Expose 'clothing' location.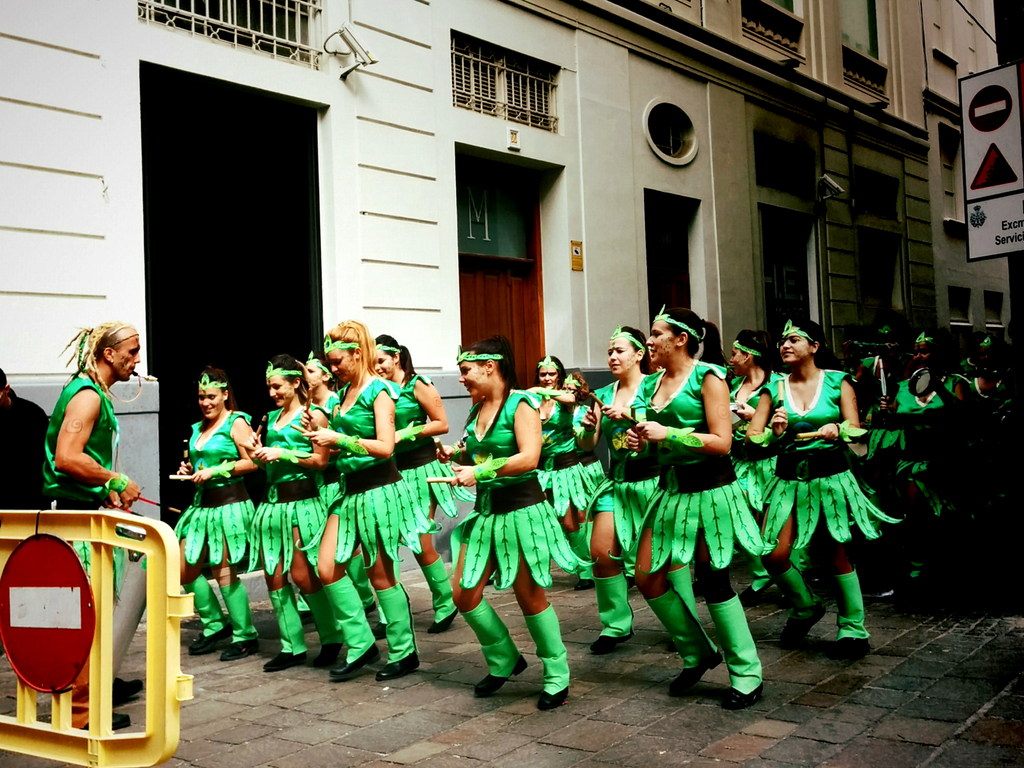
Exposed at box(4, 390, 54, 511).
